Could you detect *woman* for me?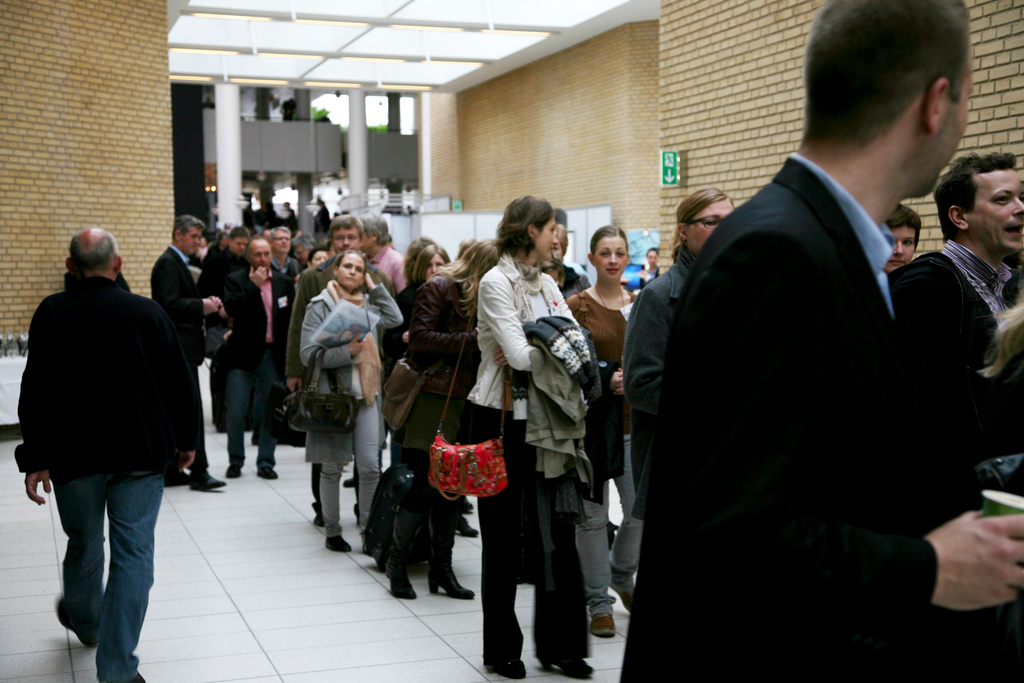
Detection result: bbox(402, 234, 509, 611).
